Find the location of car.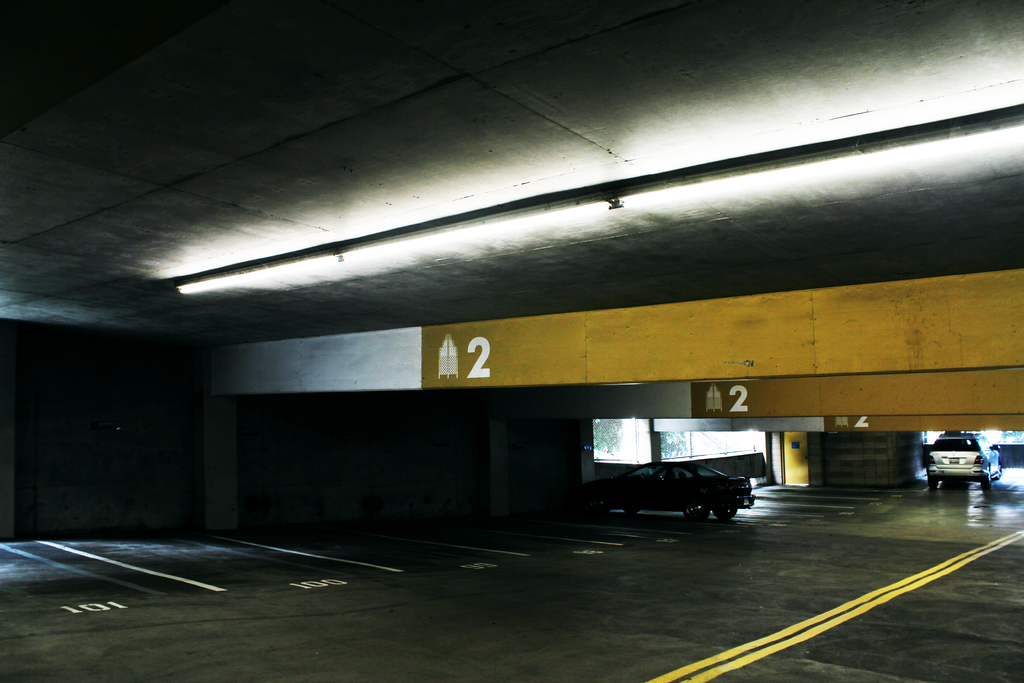
Location: rect(926, 434, 1007, 487).
